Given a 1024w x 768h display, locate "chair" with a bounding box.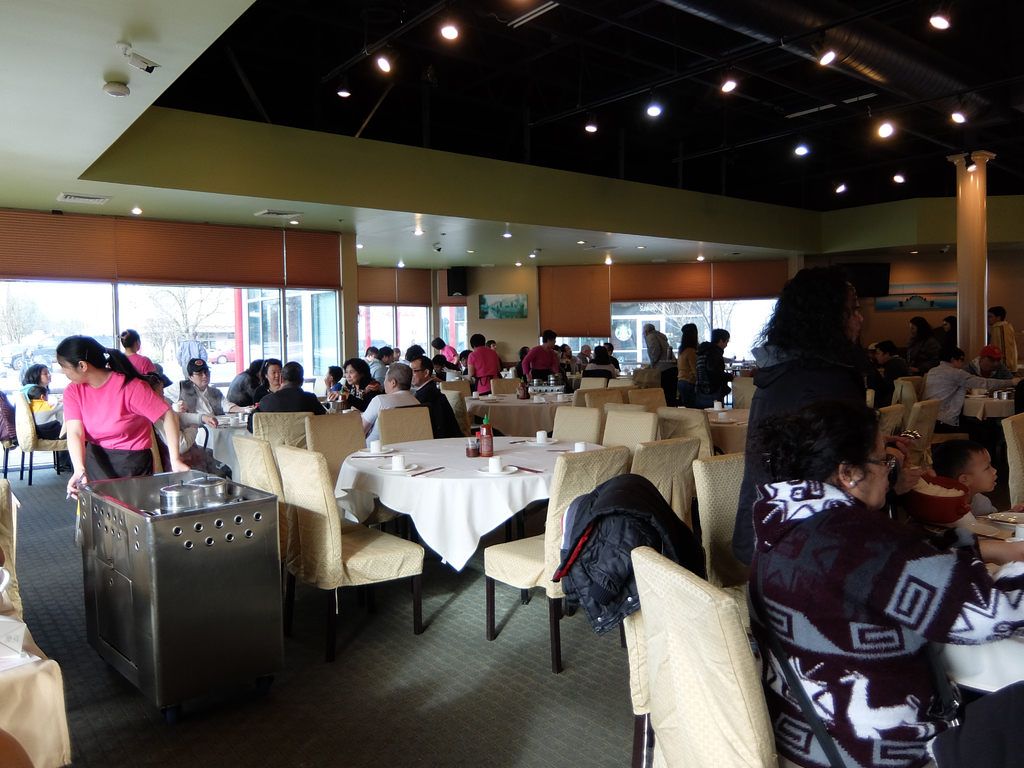
Located: rect(575, 378, 605, 388).
